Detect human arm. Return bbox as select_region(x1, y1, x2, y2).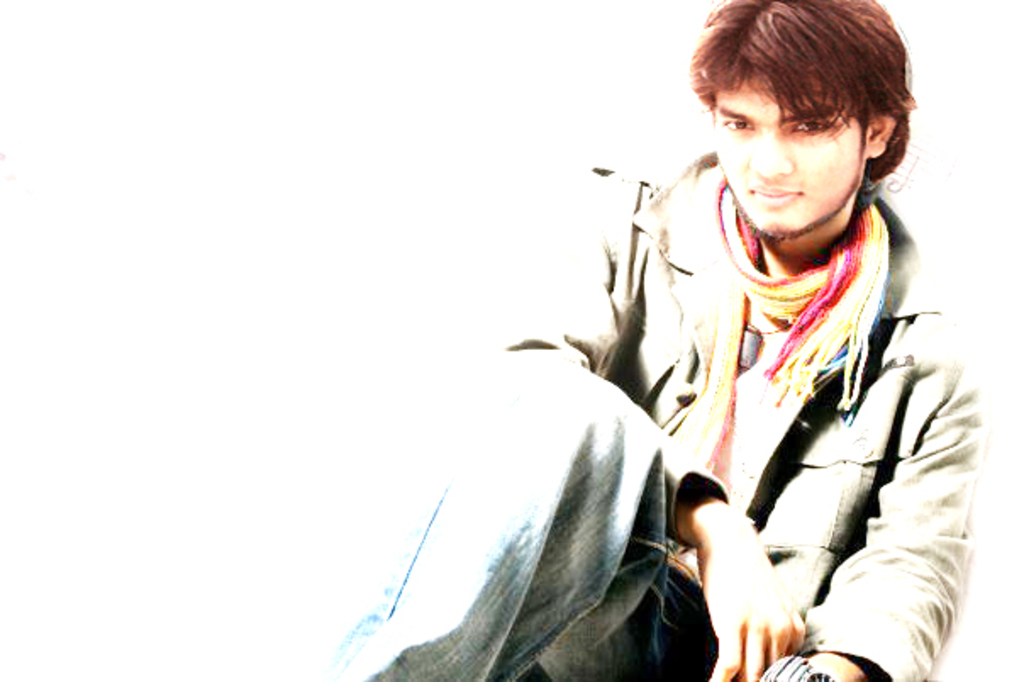
select_region(492, 170, 812, 680).
